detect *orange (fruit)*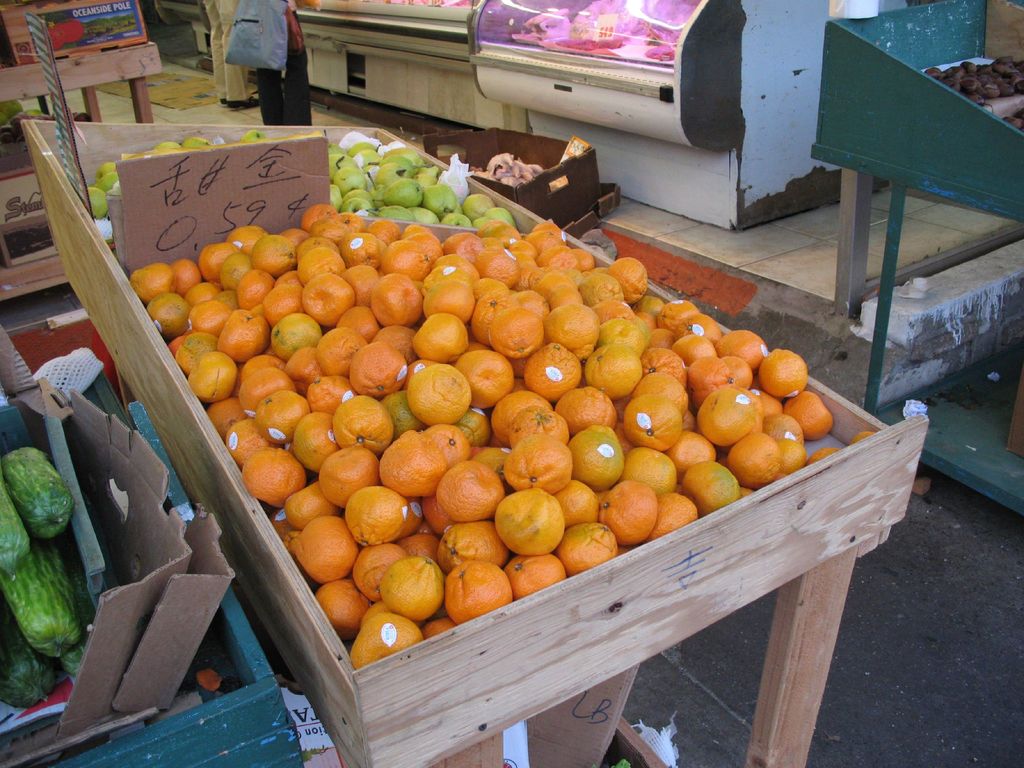
<box>380,429,460,493</box>
